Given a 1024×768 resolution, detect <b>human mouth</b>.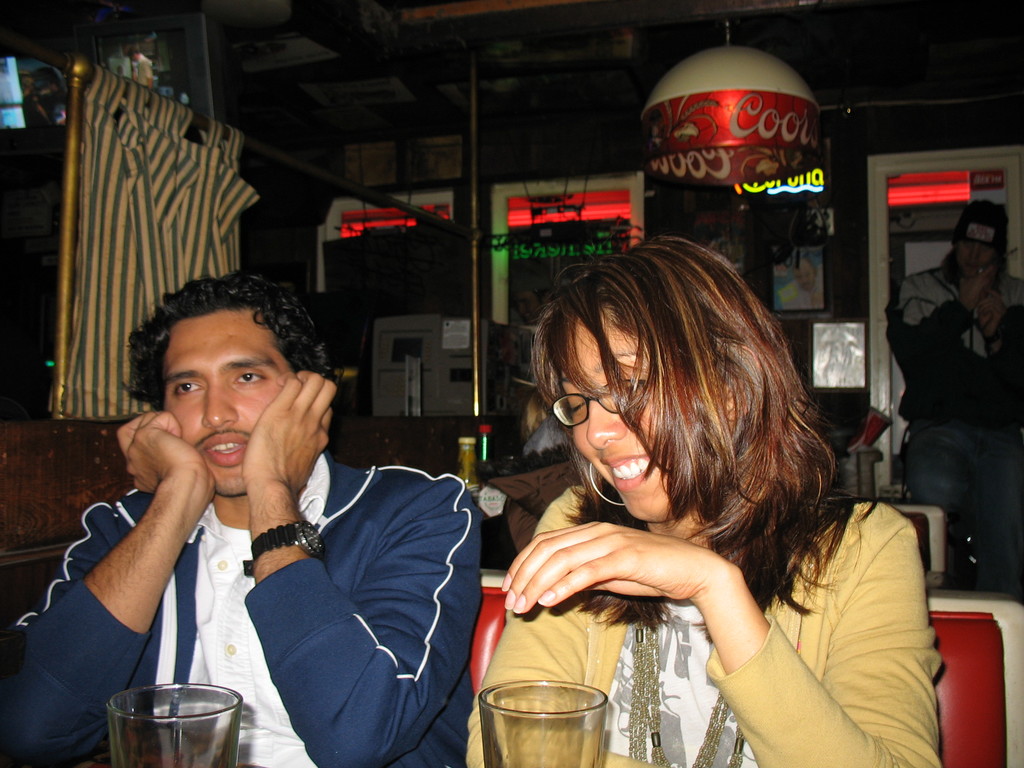
bbox(200, 435, 248, 468).
